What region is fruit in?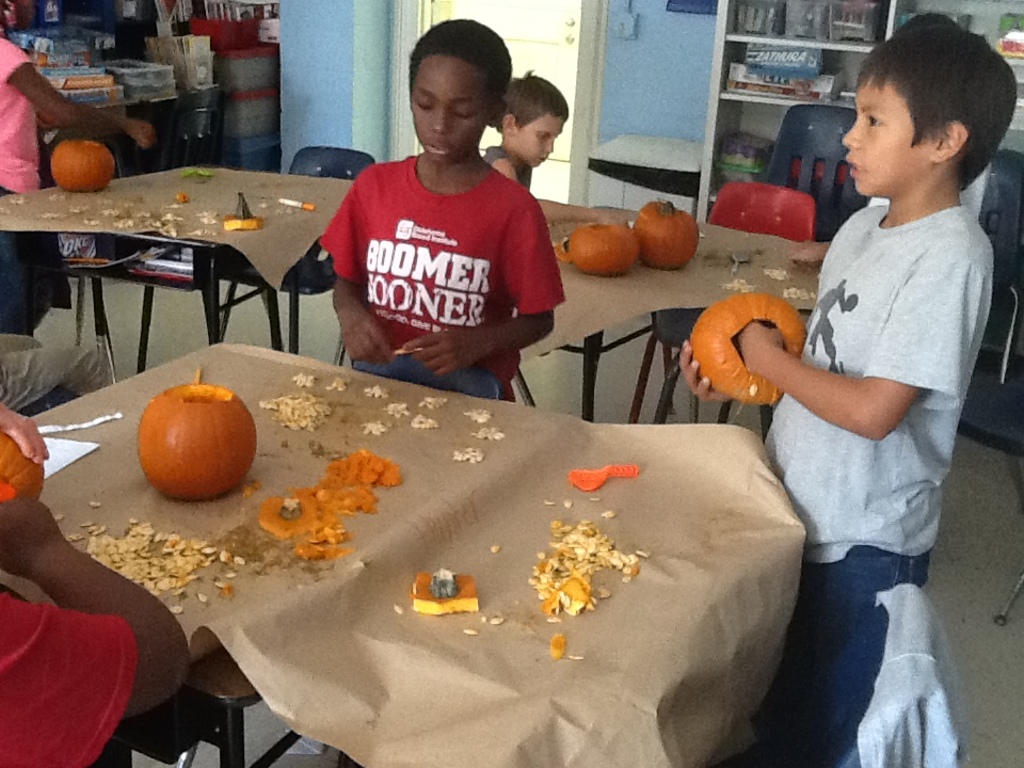
[47, 134, 115, 193].
